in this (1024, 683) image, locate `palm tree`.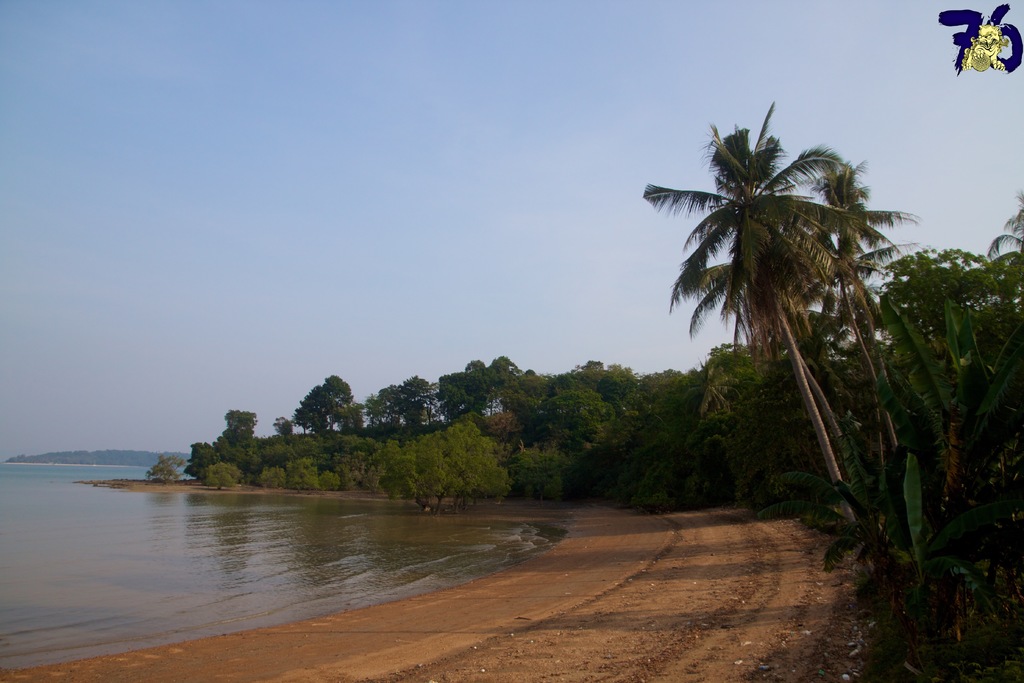
Bounding box: l=817, t=161, r=932, b=567.
